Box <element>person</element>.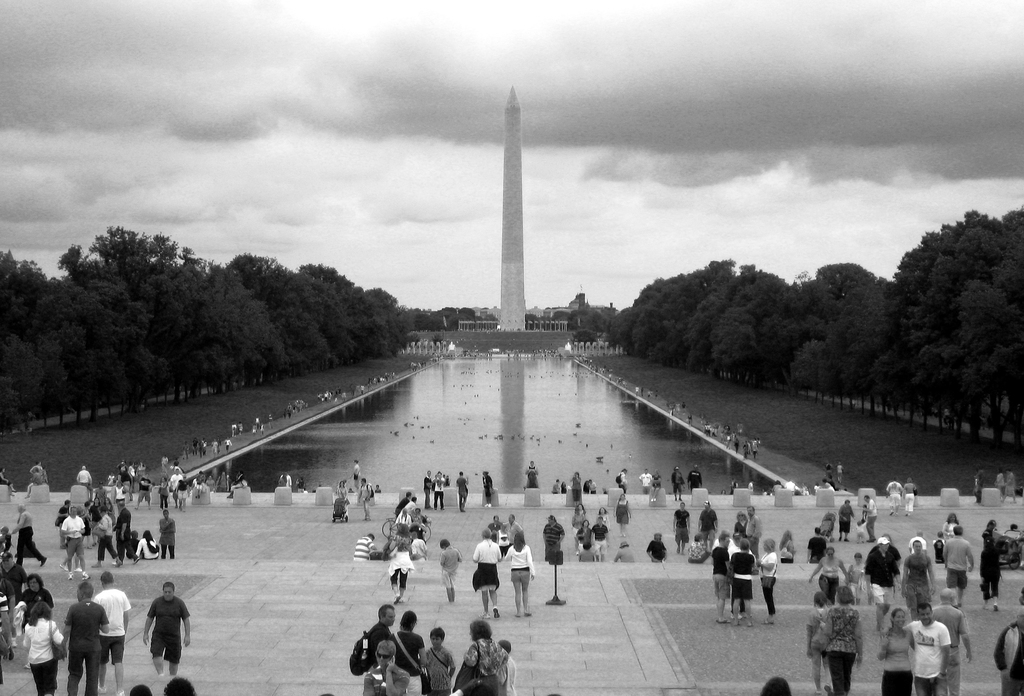
[left=257, top=418, right=259, bottom=424].
